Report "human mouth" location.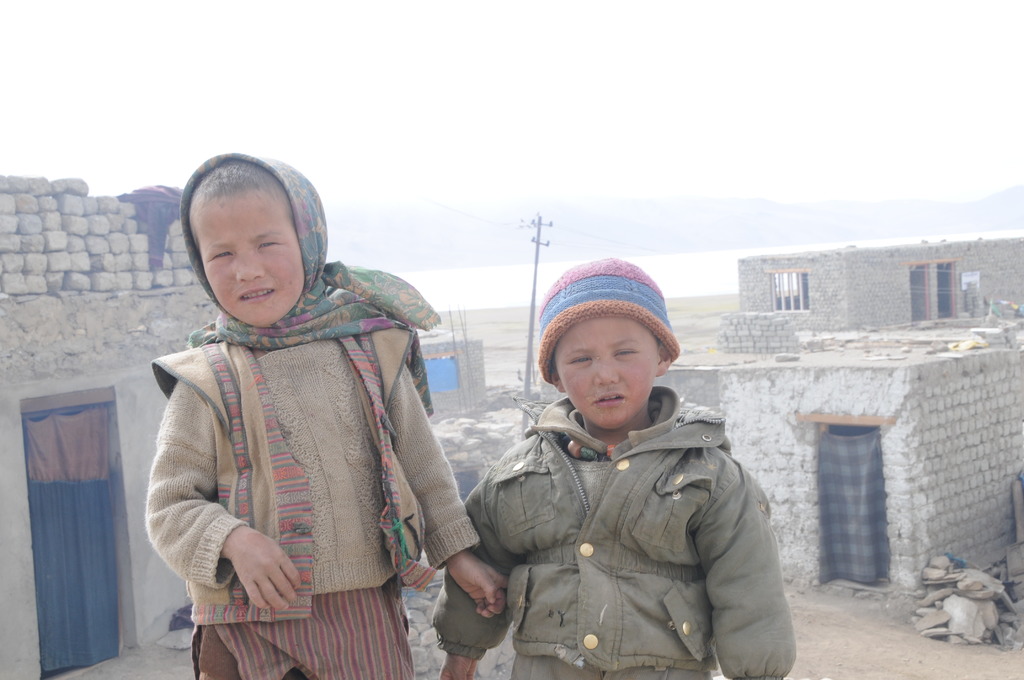
Report: (x1=593, y1=390, x2=626, y2=411).
